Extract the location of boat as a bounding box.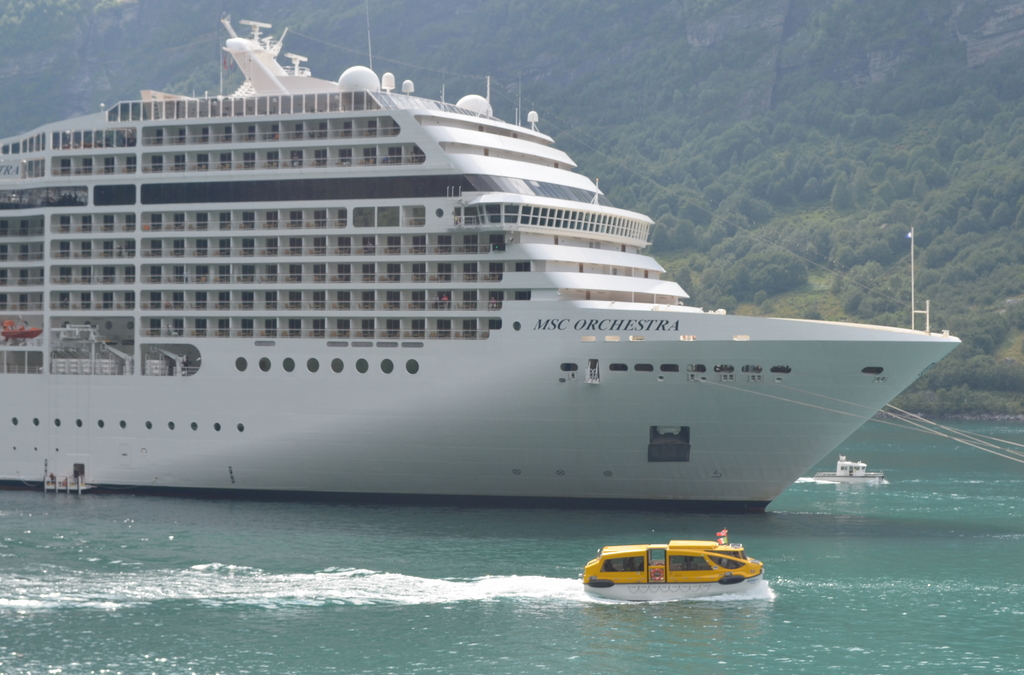
{"left": 584, "top": 543, "right": 762, "bottom": 604}.
